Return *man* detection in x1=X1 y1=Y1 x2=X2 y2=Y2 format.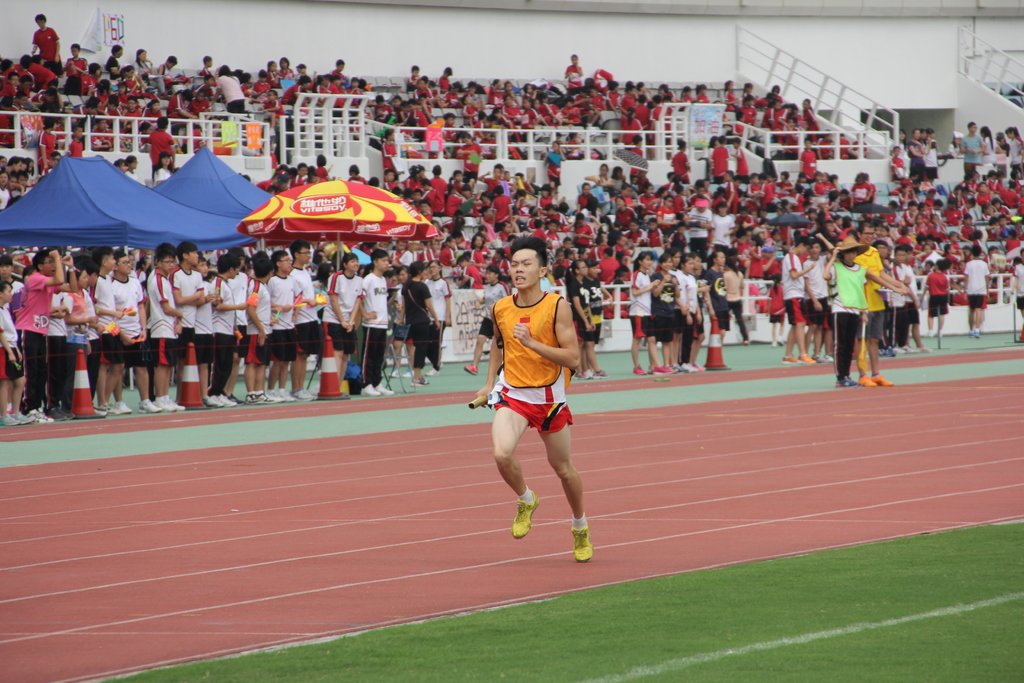
x1=13 y1=248 x2=79 y2=422.
